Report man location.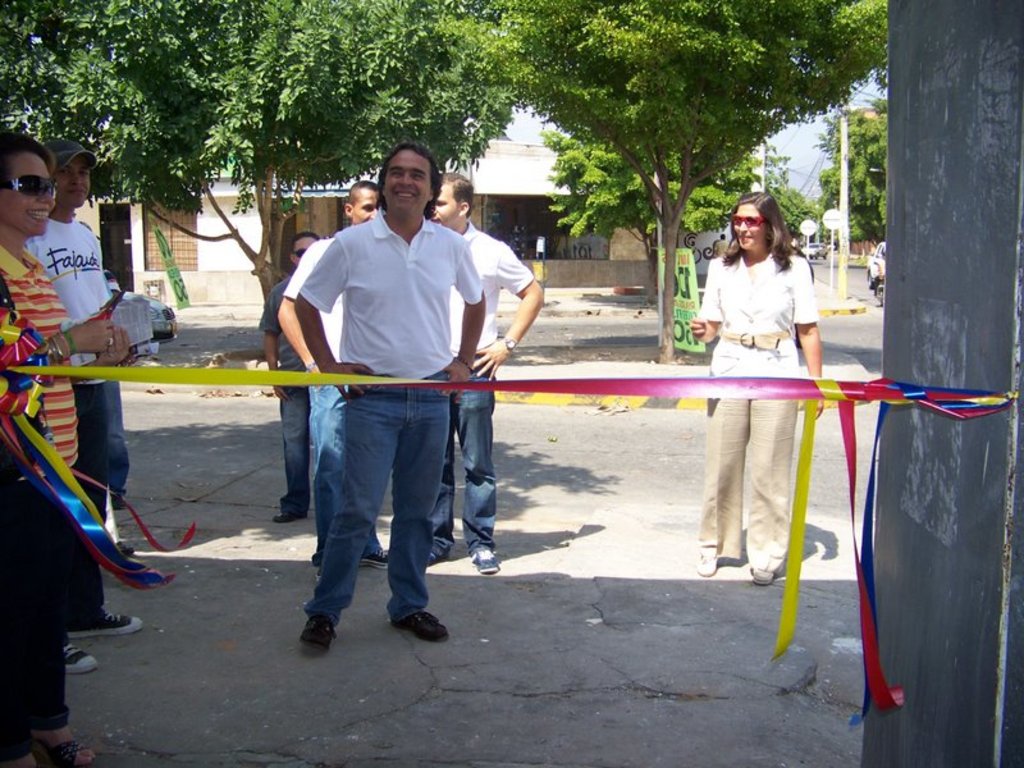
Report: box(274, 179, 402, 594).
